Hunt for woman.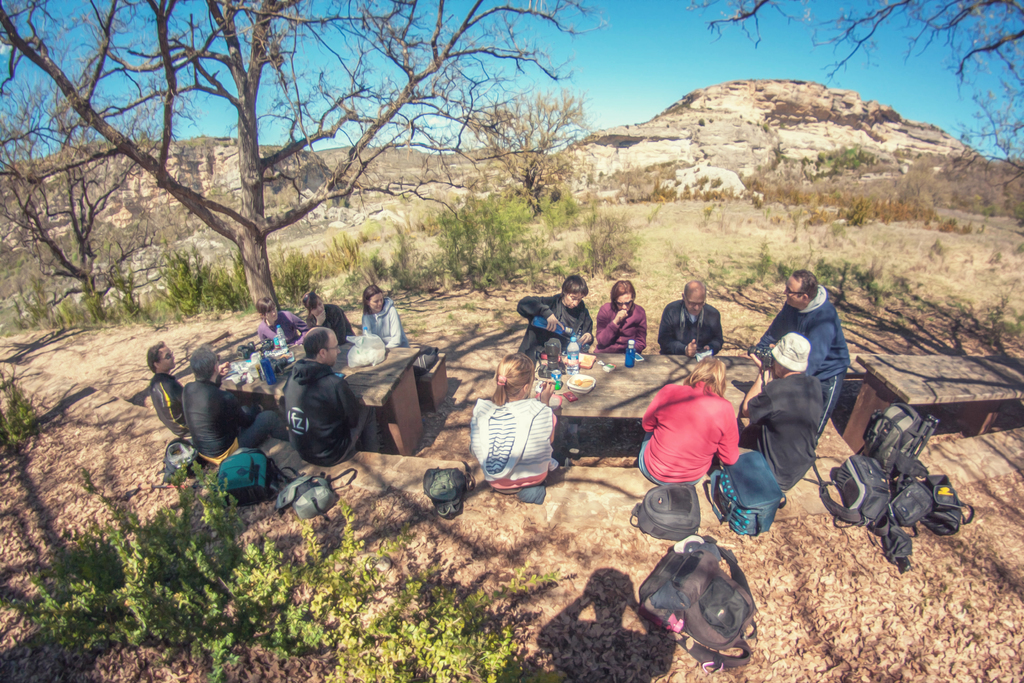
Hunted down at Rect(254, 294, 308, 347).
